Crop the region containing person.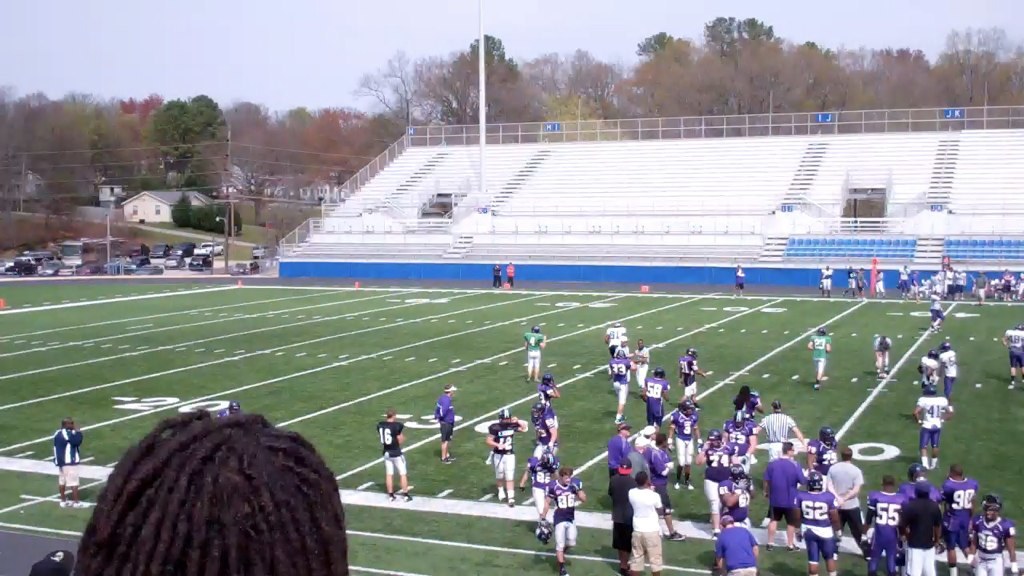
Crop region: detection(664, 401, 701, 486).
